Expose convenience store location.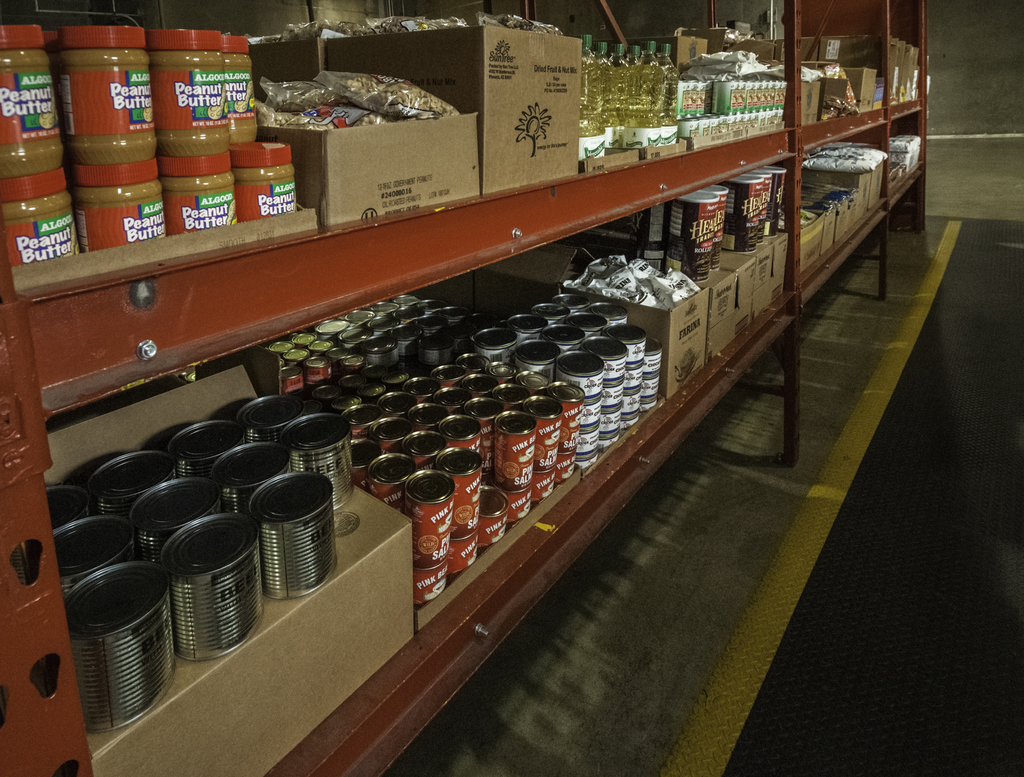
Exposed at bbox(0, 0, 1023, 776).
